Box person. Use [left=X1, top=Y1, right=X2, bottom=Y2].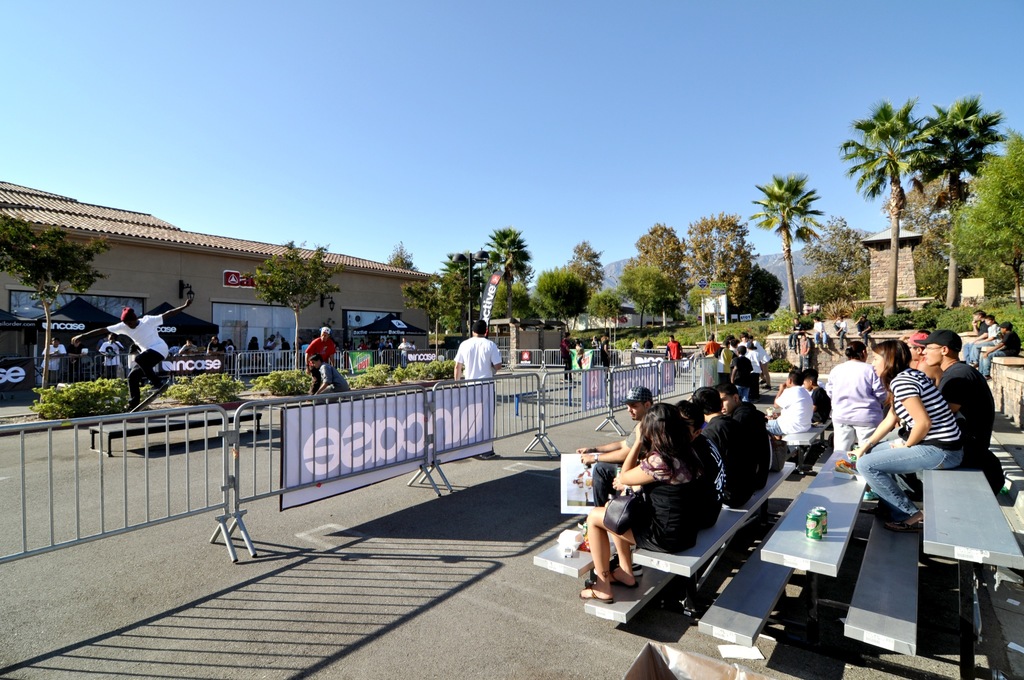
[left=701, top=334, right=722, bottom=360].
